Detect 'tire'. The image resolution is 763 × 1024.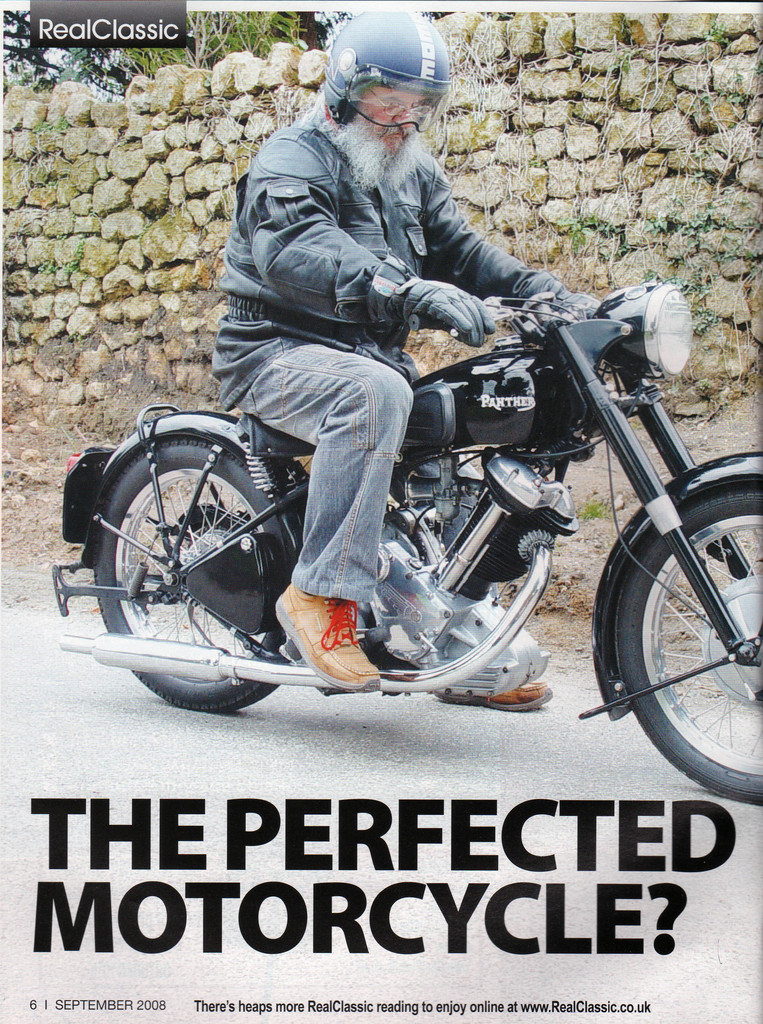
{"x1": 584, "y1": 472, "x2": 749, "y2": 794}.
